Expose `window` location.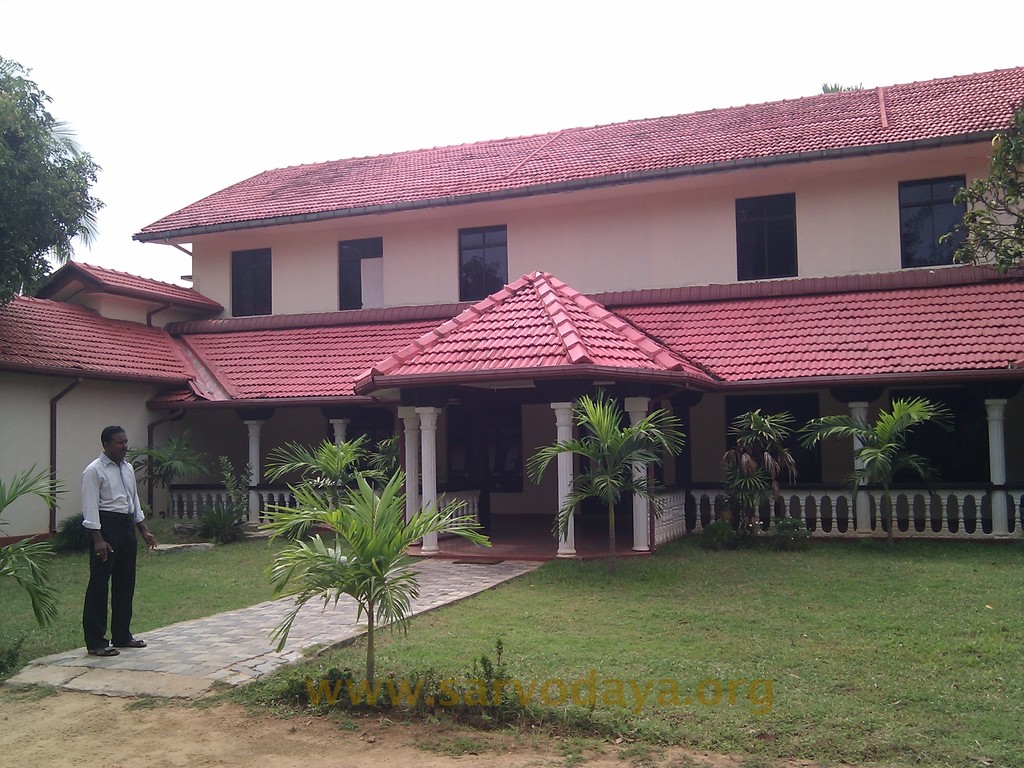
Exposed at region(231, 248, 271, 317).
